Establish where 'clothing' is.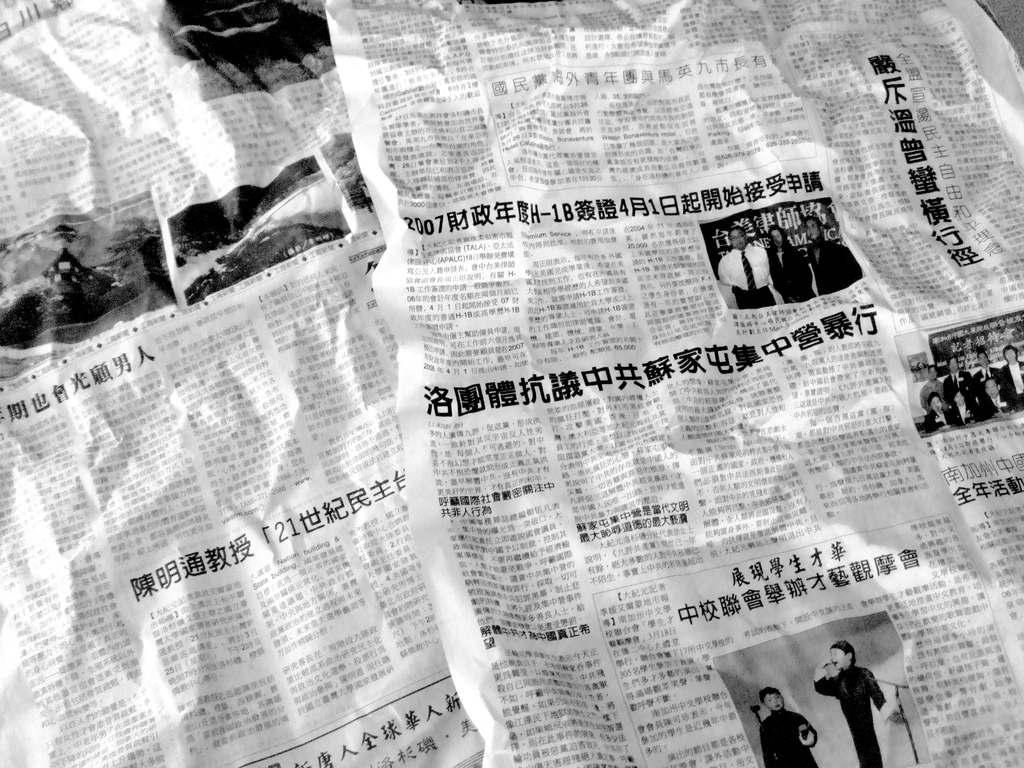
Established at (764,710,821,767).
